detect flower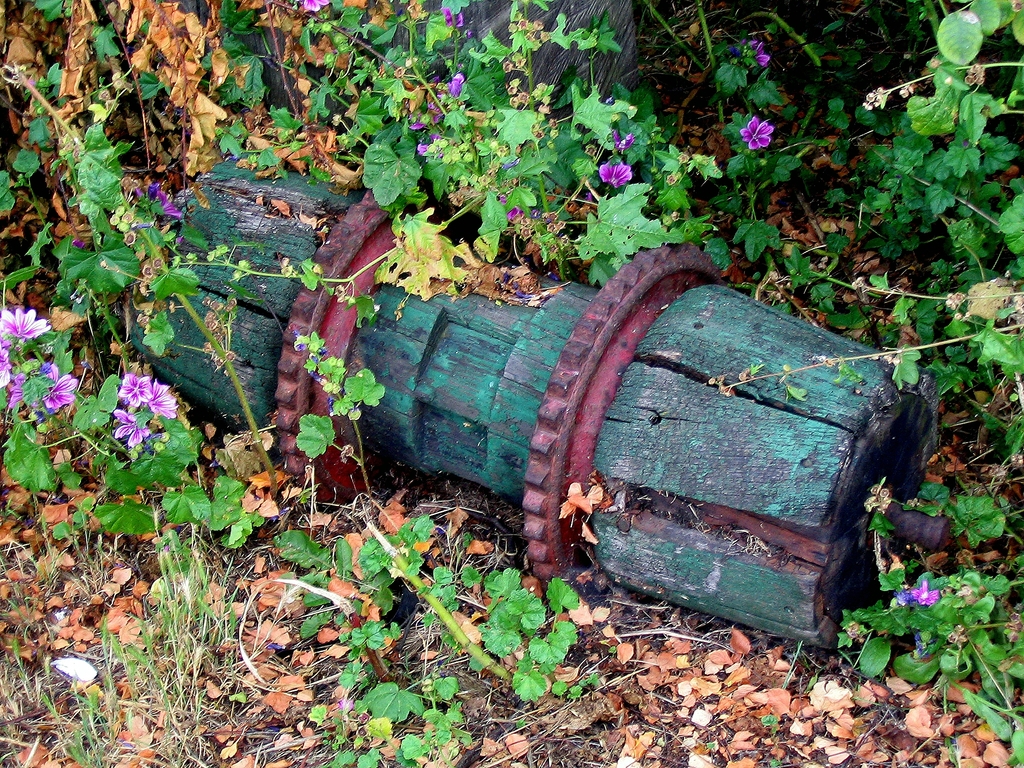
(x1=0, y1=349, x2=19, y2=387)
